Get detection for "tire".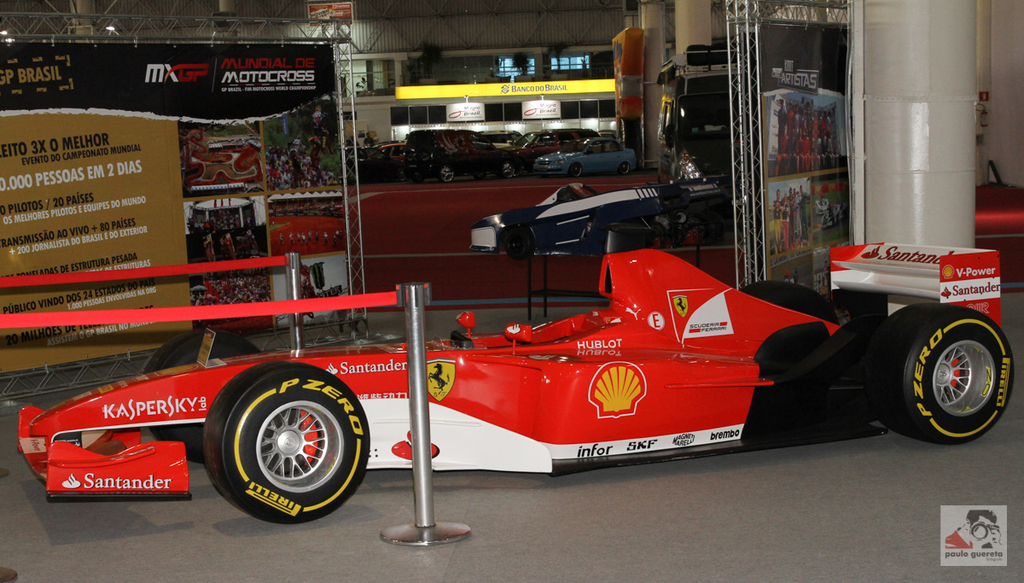
Detection: <region>683, 215, 712, 244</region>.
